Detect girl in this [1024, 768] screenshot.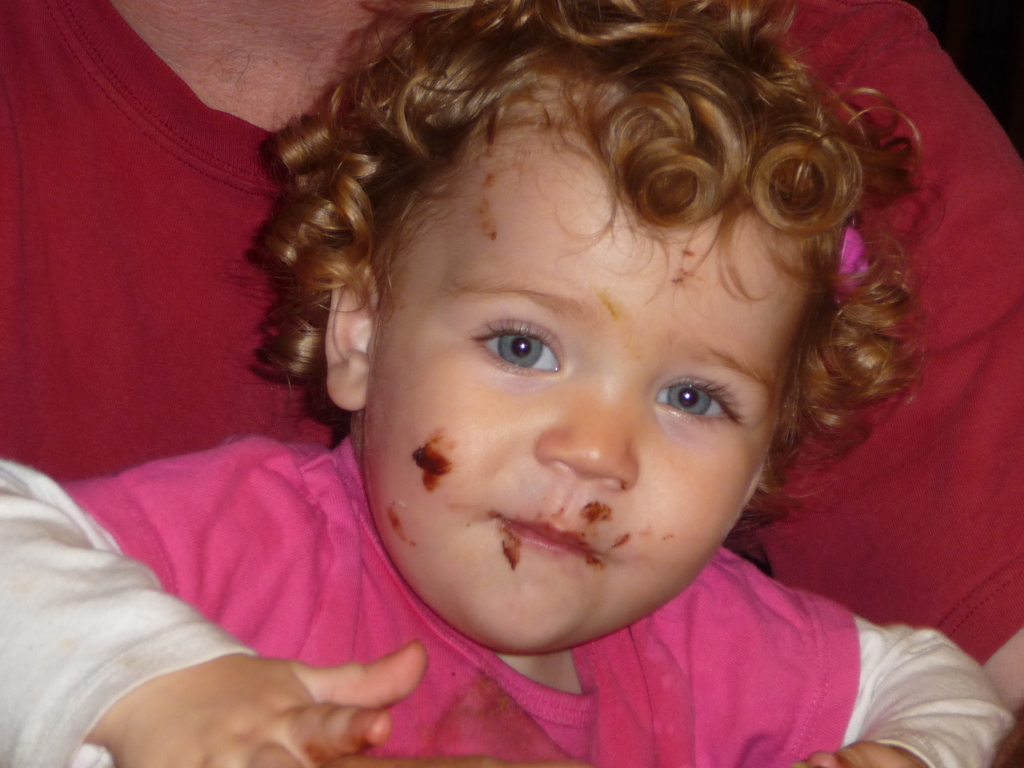
Detection: [x1=0, y1=1, x2=1023, y2=764].
